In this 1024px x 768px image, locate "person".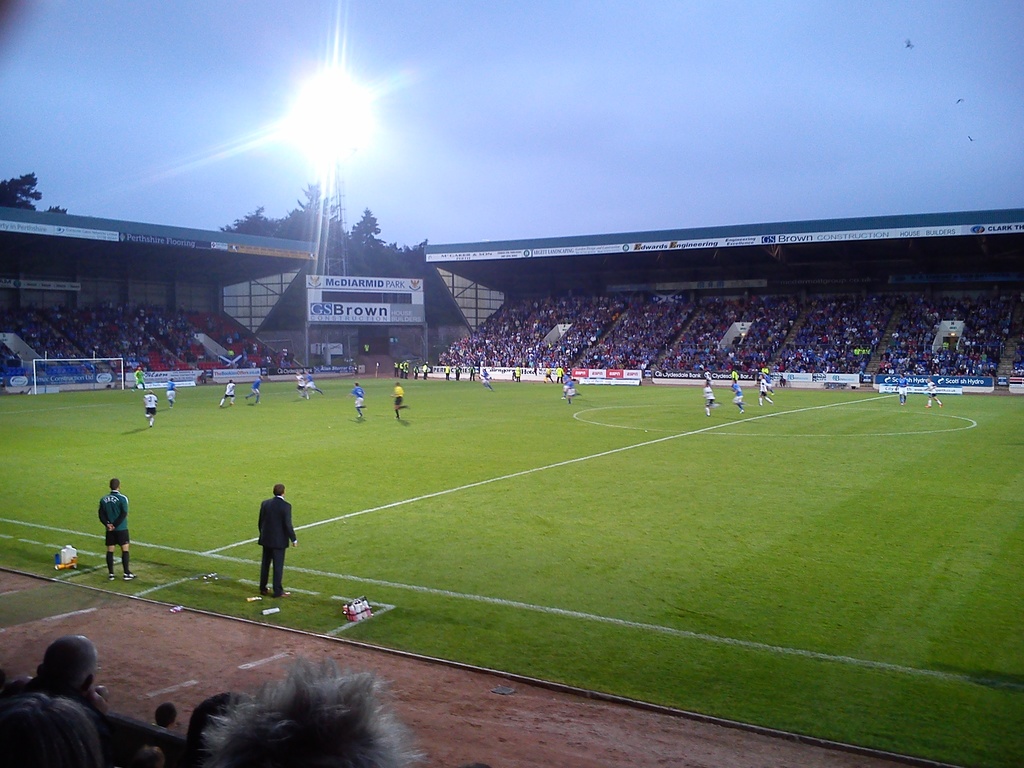
Bounding box: {"left": 922, "top": 378, "right": 938, "bottom": 410}.
